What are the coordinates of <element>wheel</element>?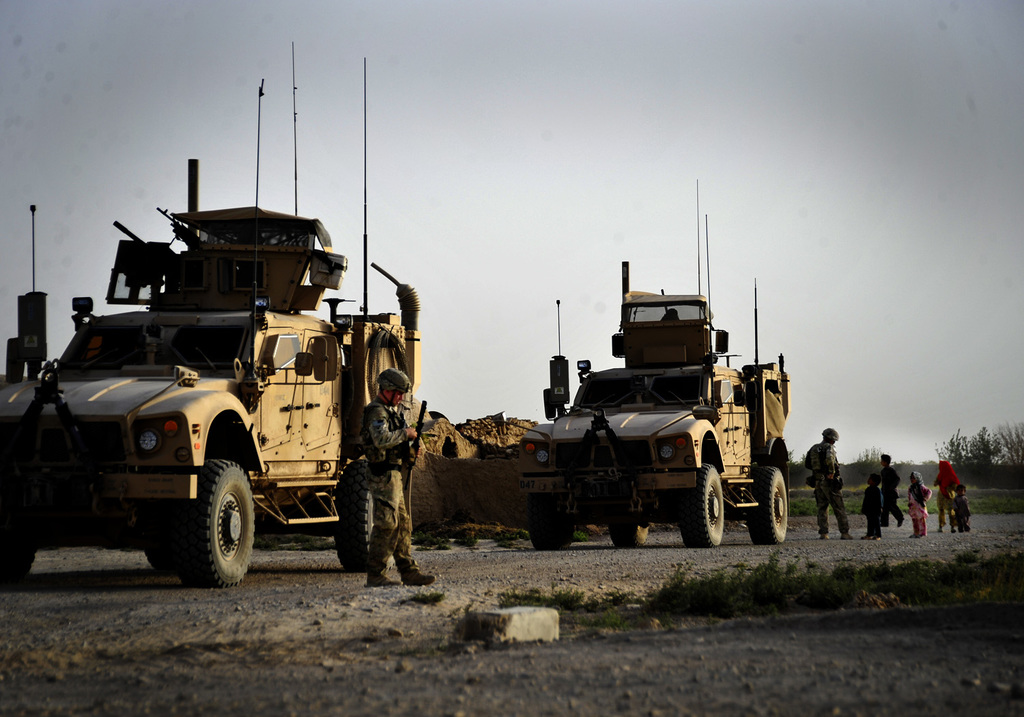
530,491,575,551.
